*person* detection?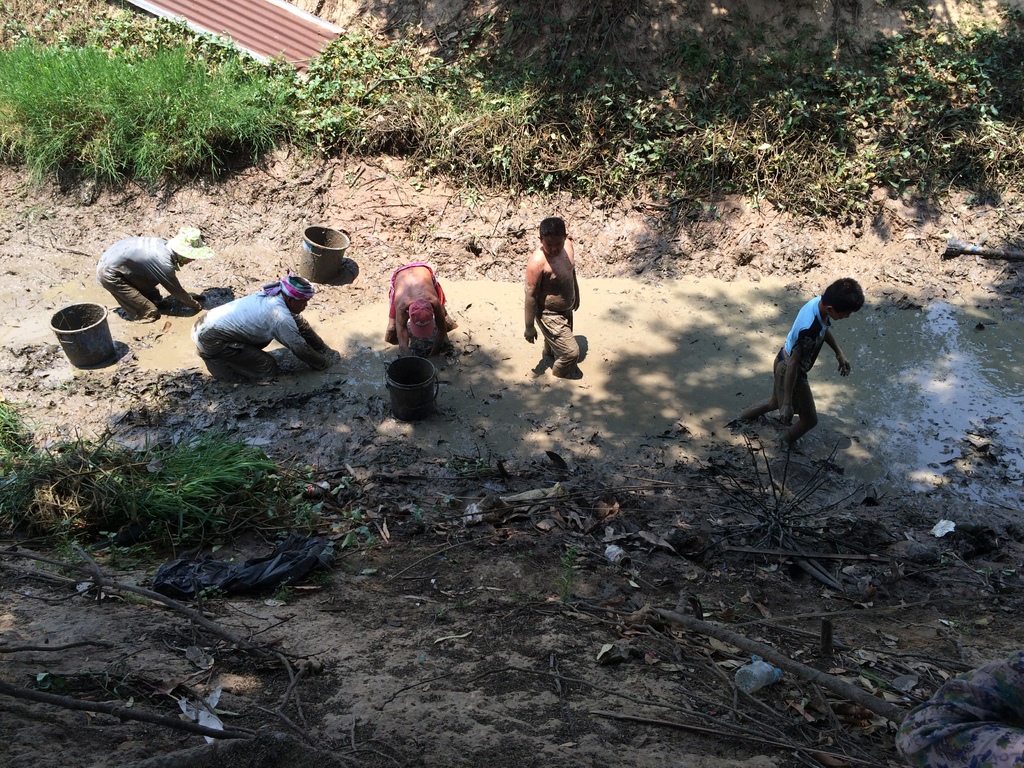
522/218/582/381
